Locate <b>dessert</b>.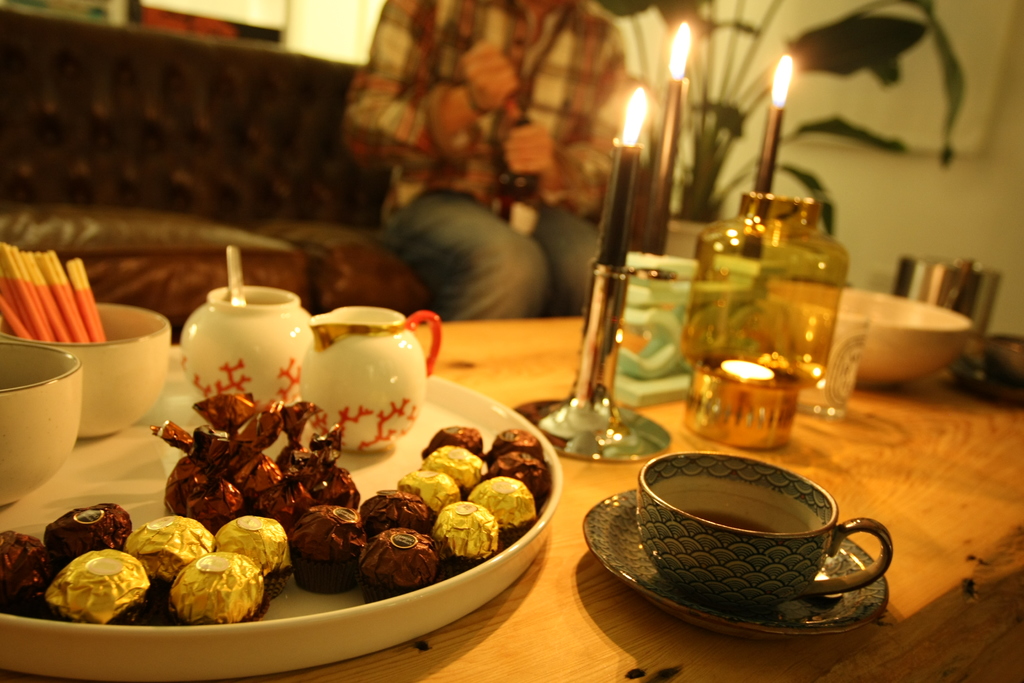
Bounding box: 489 426 545 457.
